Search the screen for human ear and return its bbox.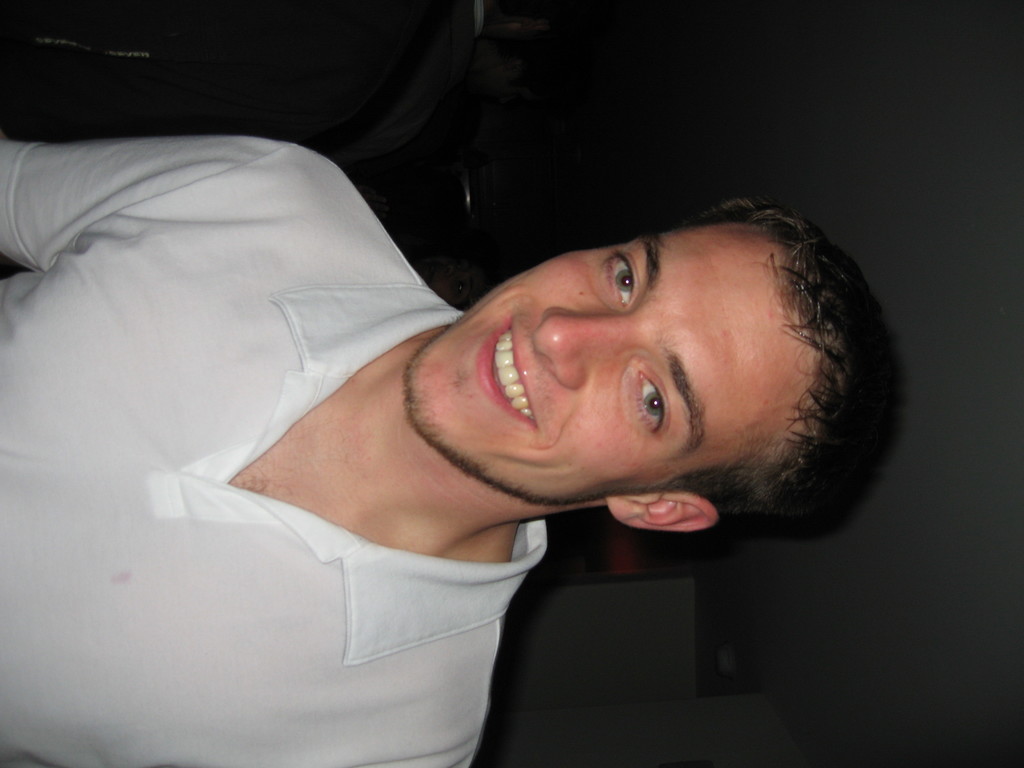
Found: bbox(604, 492, 719, 532).
